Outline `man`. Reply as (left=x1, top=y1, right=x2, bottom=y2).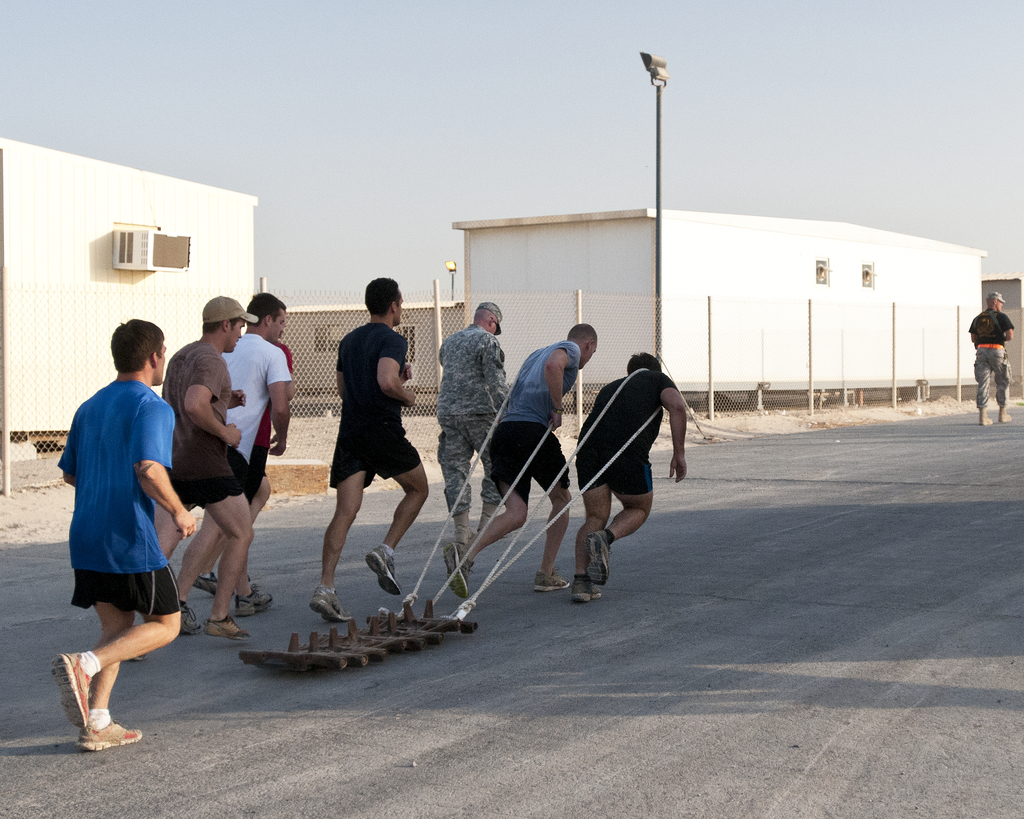
(left=966, top=291, right=1013, bottom=425).
